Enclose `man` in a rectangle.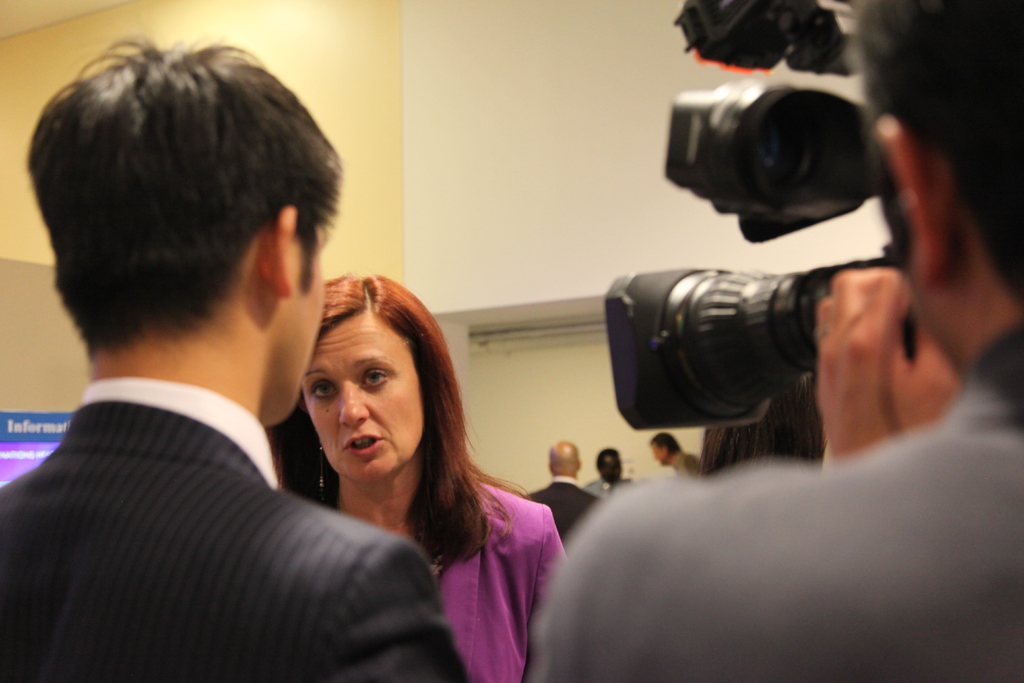
580,443,630,497.
